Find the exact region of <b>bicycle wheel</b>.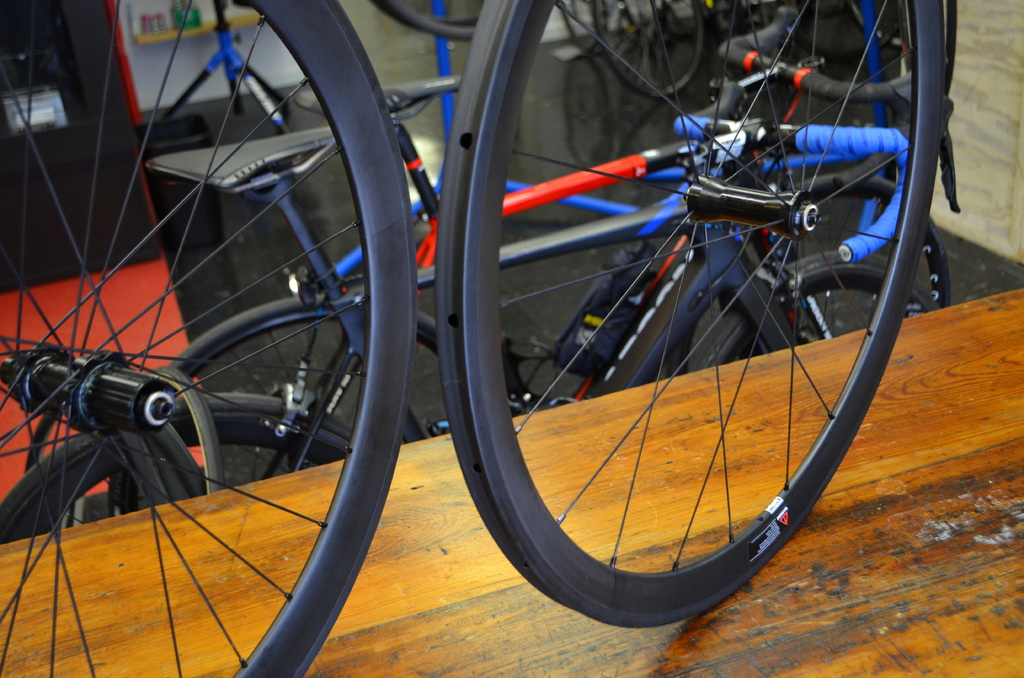
Exact region: <region>25, 12, 461, 677</region>.
